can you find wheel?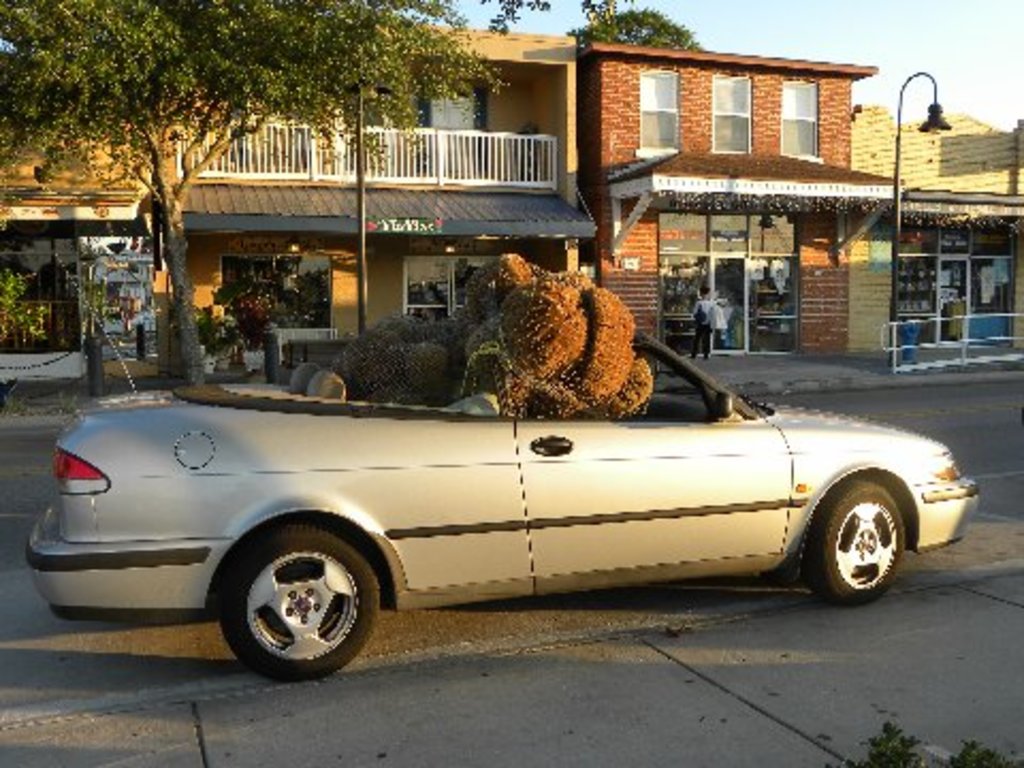
Yes, bounding box: 205,531,380,676.
